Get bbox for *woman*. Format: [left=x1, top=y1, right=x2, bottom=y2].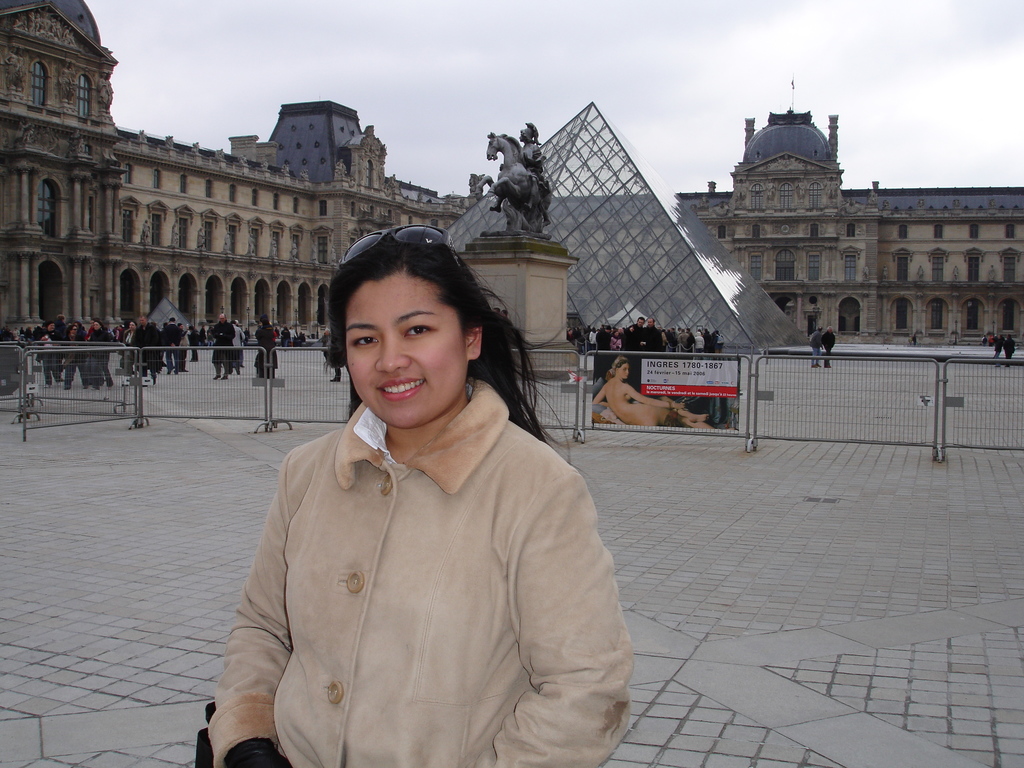
[left=122, top=322, right=139, bottom=373].
